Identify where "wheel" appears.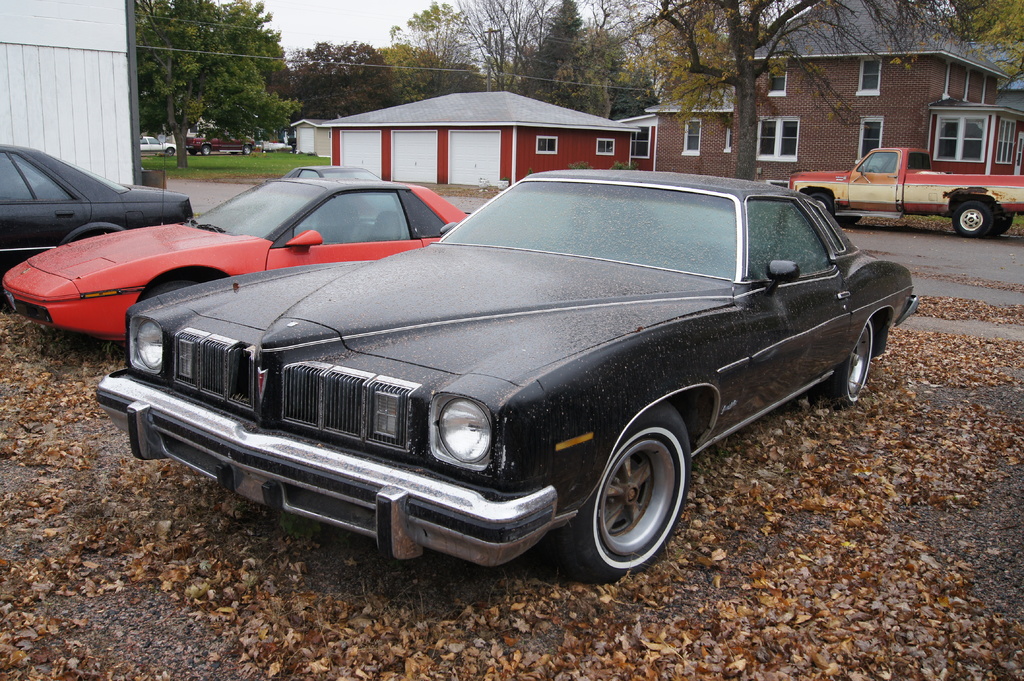
Appears at bbox=[167, 146, 175, 156].
